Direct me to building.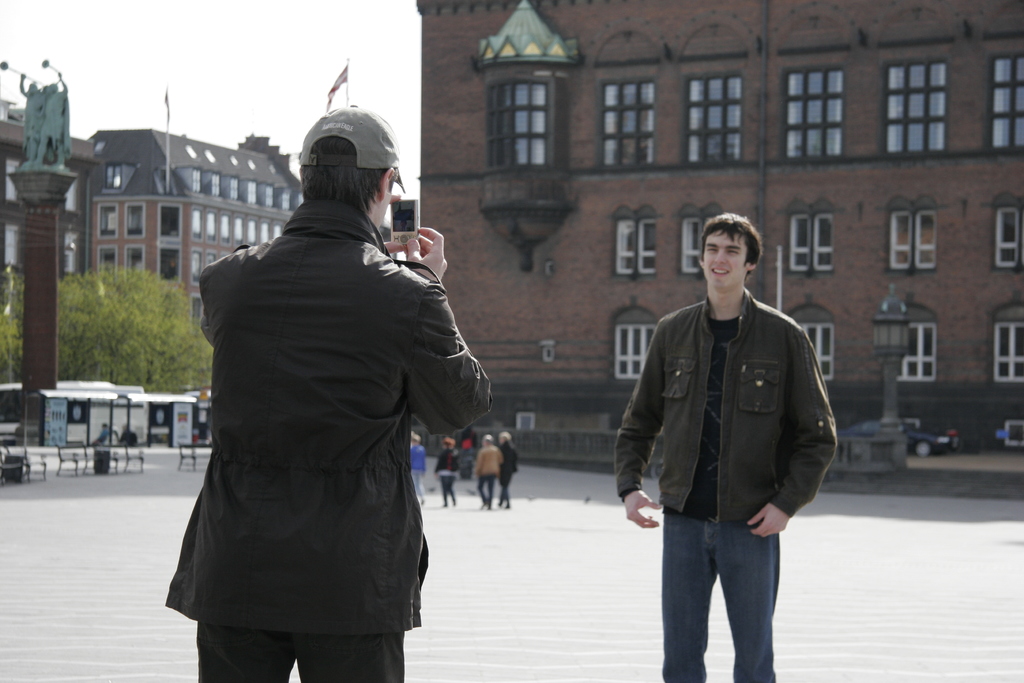
Direction: 413, 1, 1023, 477.
